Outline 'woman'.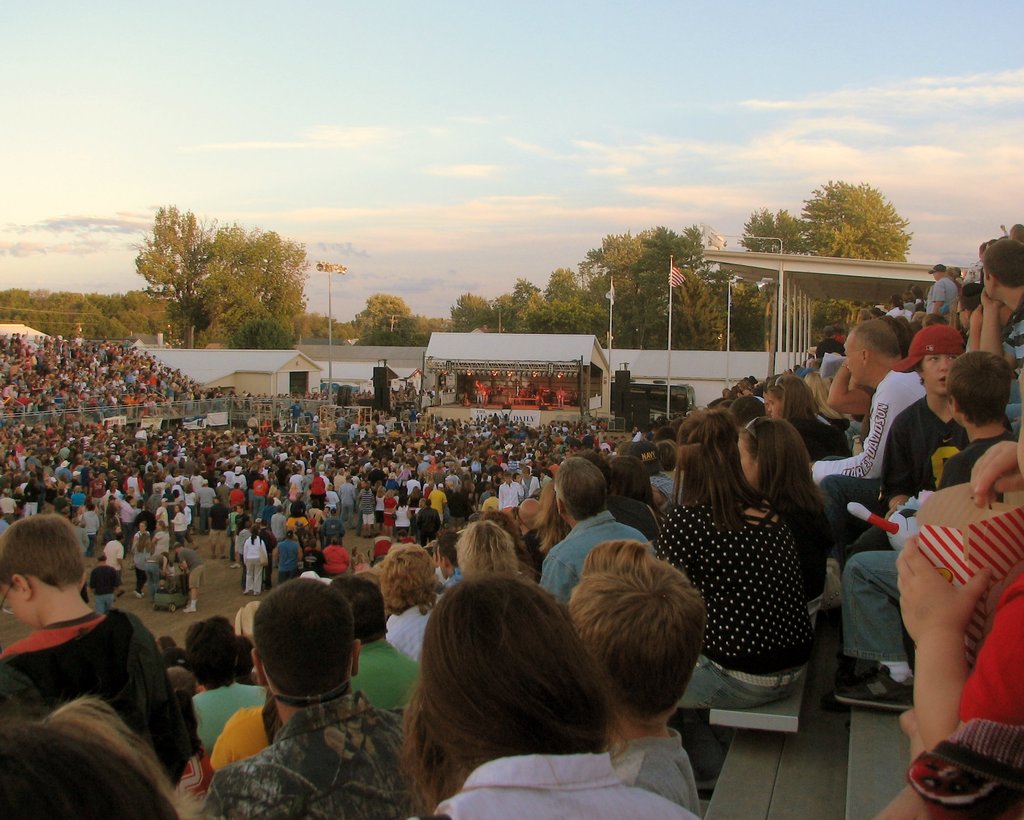
Outline: Rect(647, 406, 811, 789).
